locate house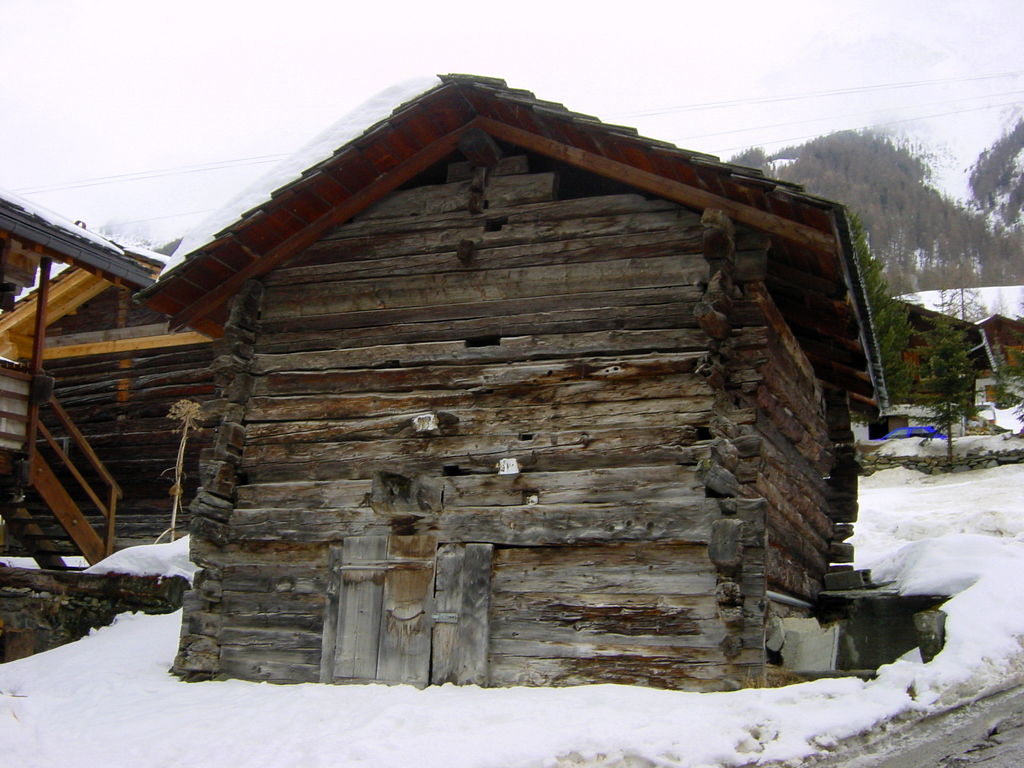
(left=20, top=228, right=229, bottom=540)
